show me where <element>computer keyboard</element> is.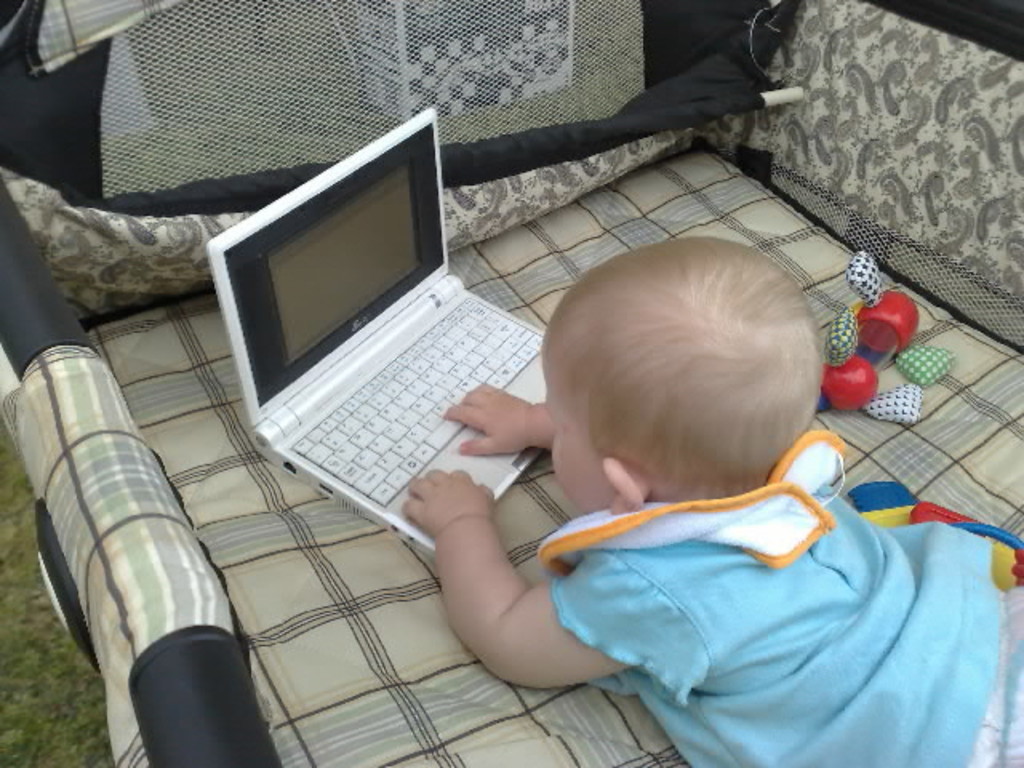
<element>computer keyboard</element> is at pyautogui.locateOnScreen(285, 293, 542, 504).
